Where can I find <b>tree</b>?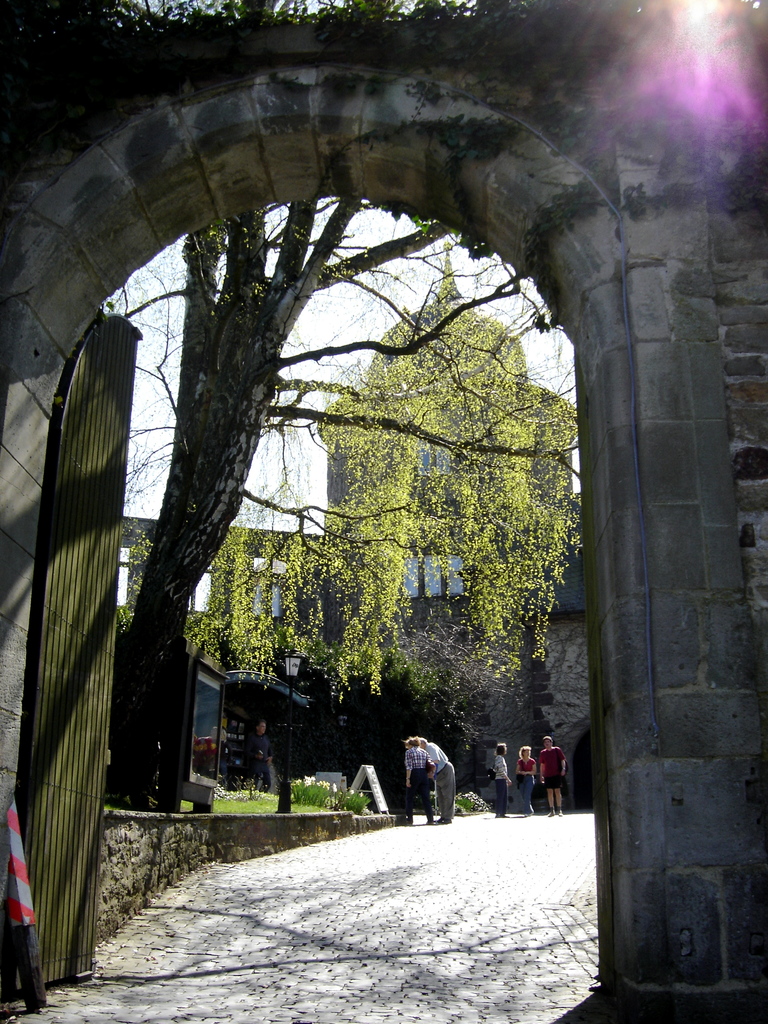
You can find it at select_region(0, 0, 767, 810).
